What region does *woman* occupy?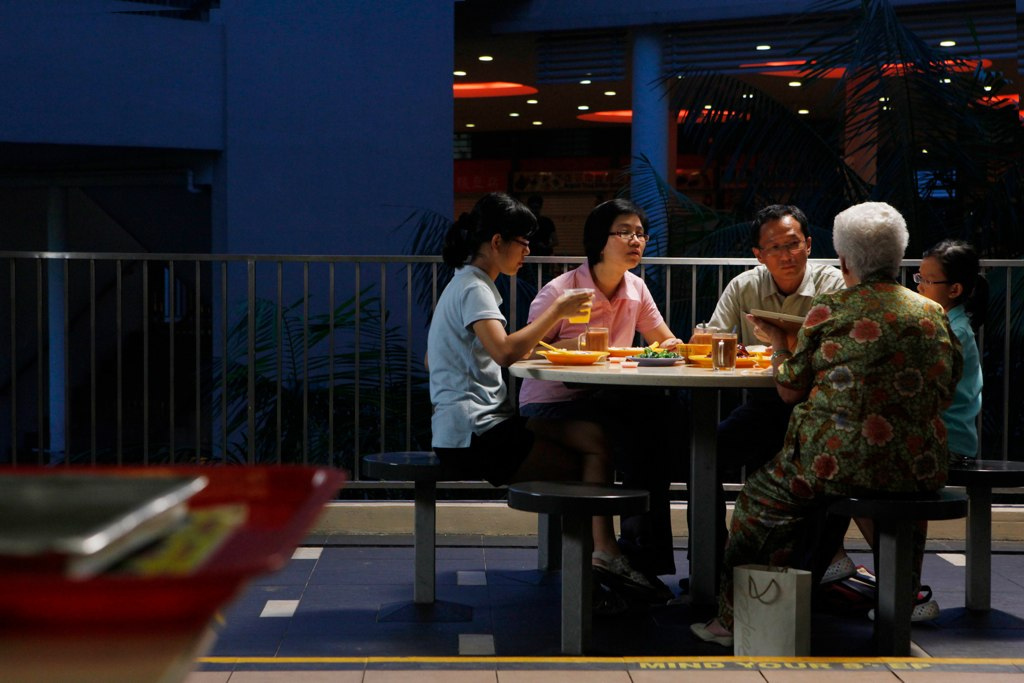
688,200,954,648.
